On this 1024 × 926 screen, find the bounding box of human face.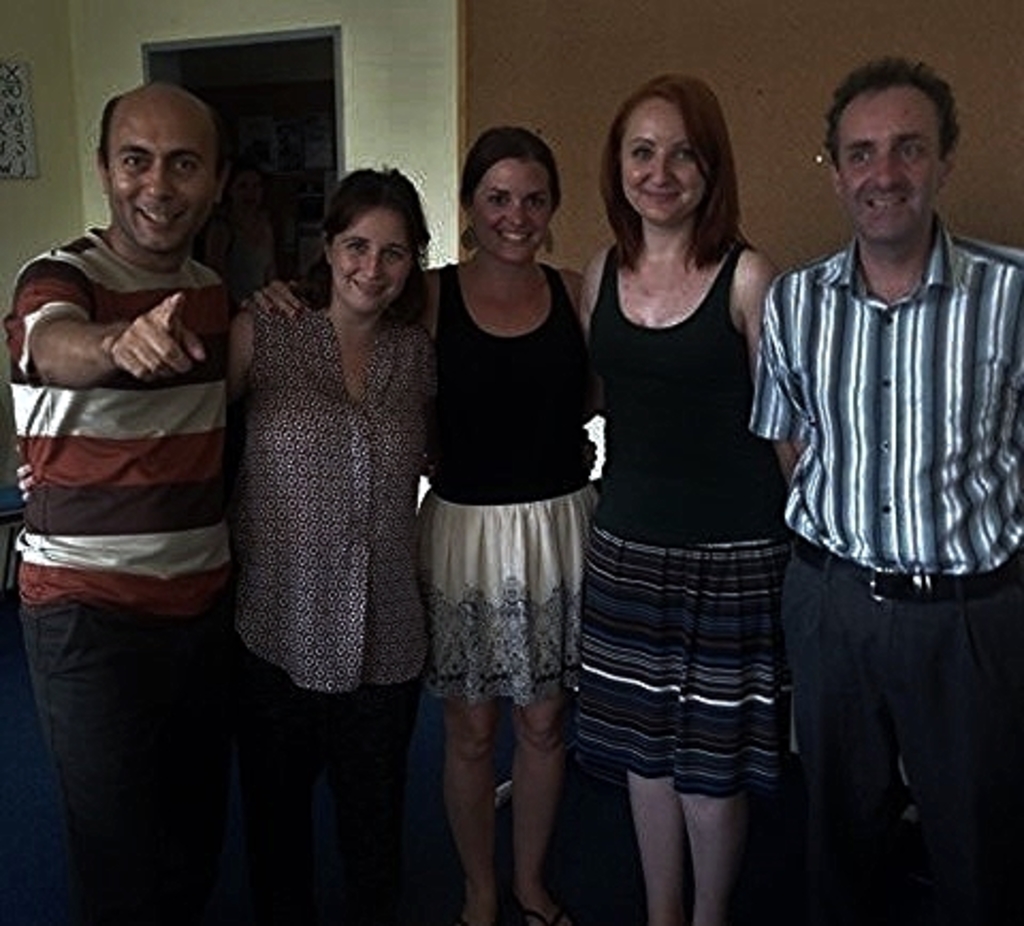
Bounding box: (left=337, top=203, right=412, bottom=305).
